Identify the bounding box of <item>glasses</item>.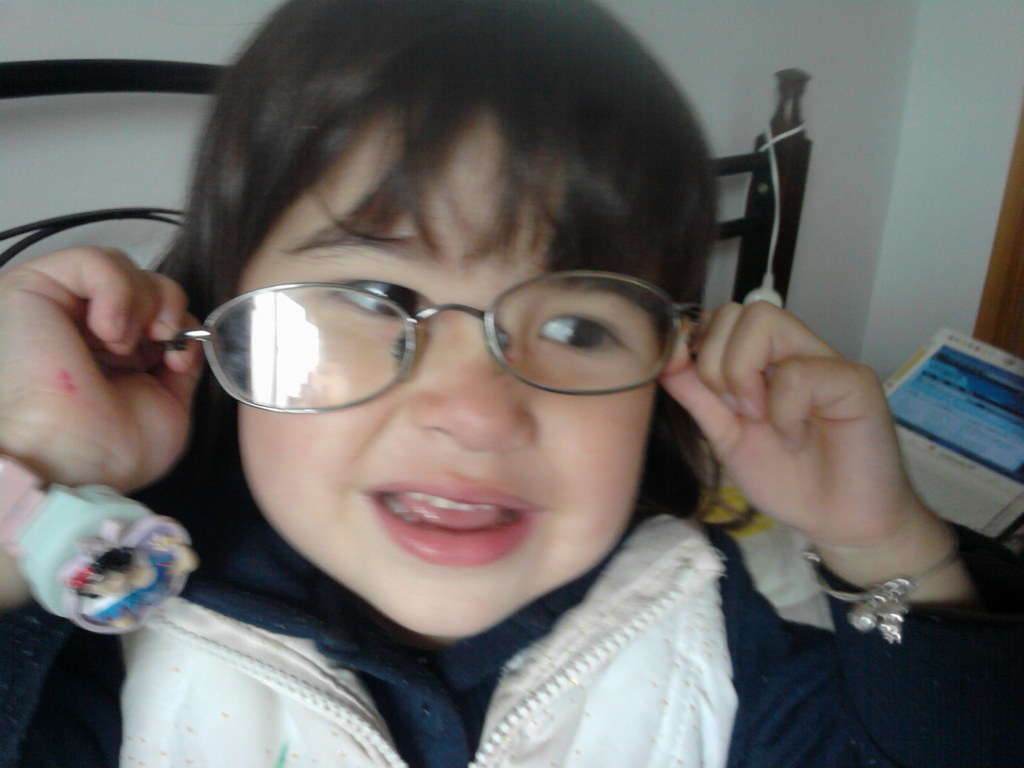
bbox(166, 256, 706, 408).
